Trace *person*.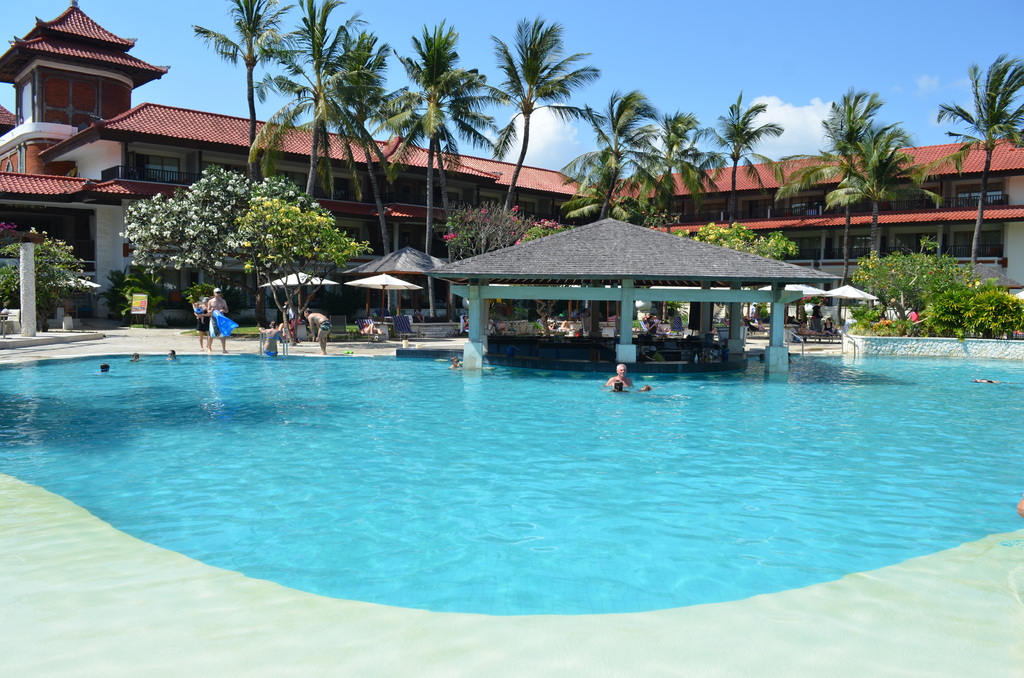
Traced to select_region(204, 285, 234, 353).
